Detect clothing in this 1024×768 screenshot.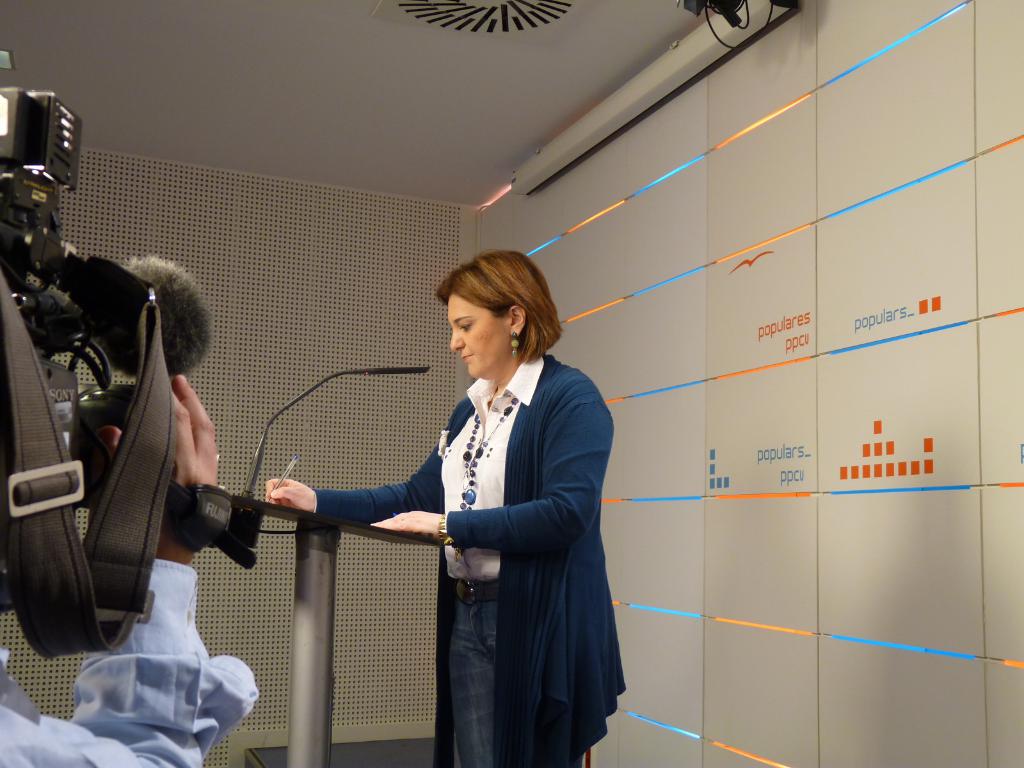
Detection: crop(323, 308, 621, 759).
